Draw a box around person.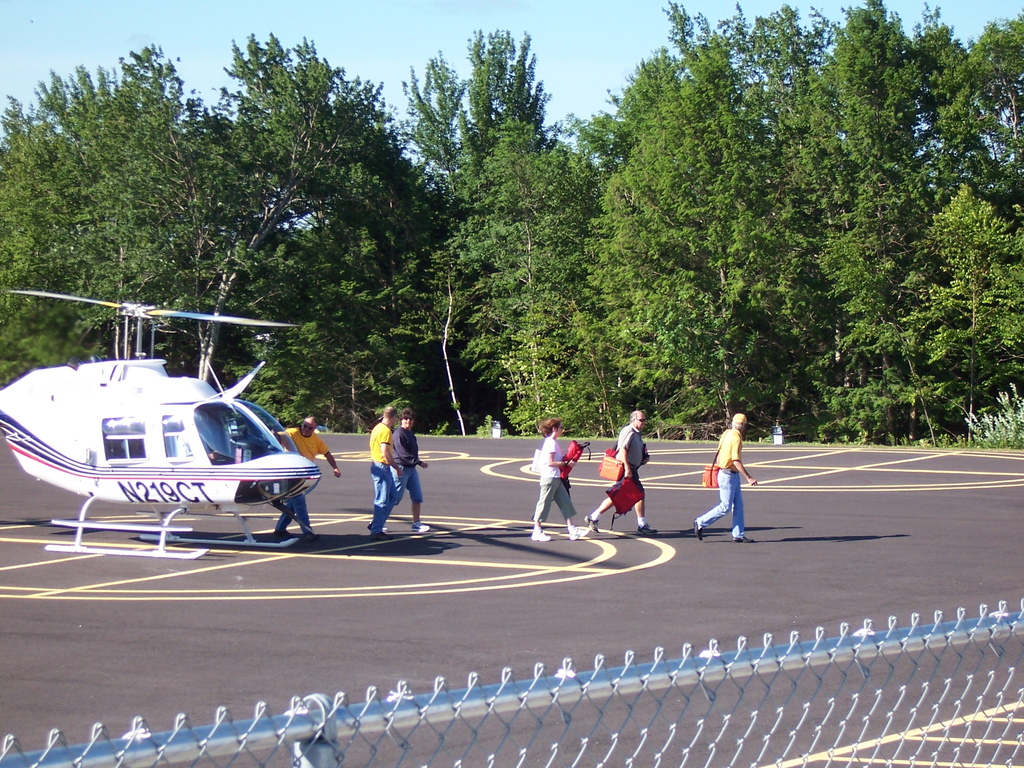
369 403 404 534.
